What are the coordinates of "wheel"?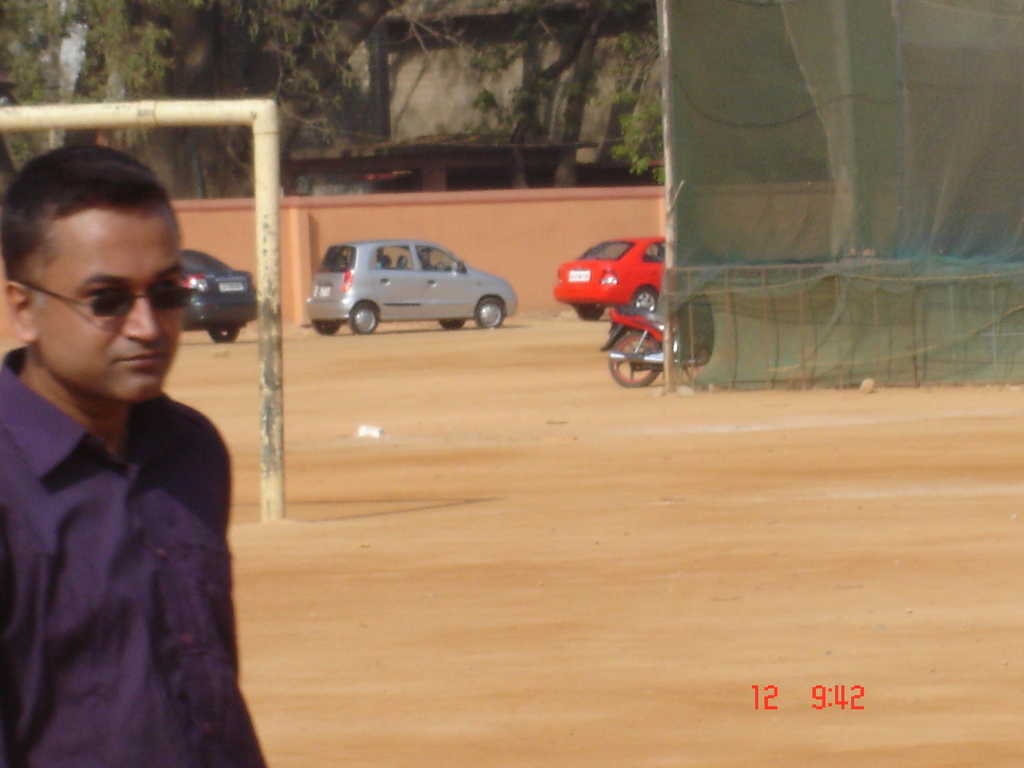
box(438, 319, 467, 331).
